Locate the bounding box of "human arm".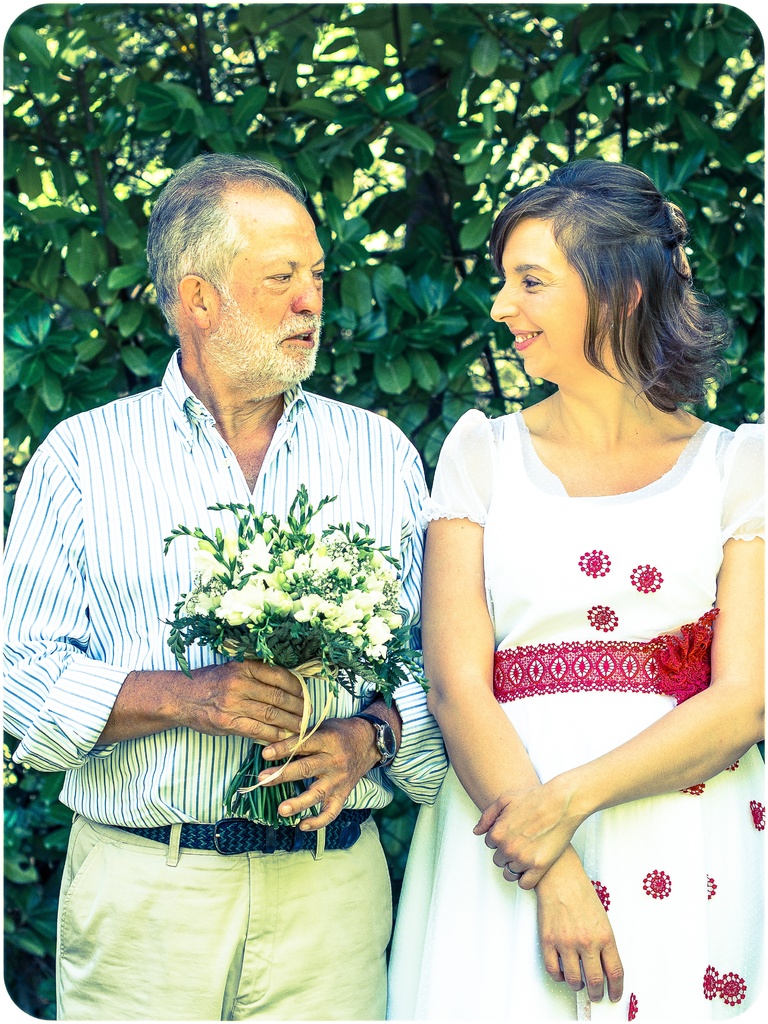
Bounding box: bbox=(0, 418, 307, 766).
